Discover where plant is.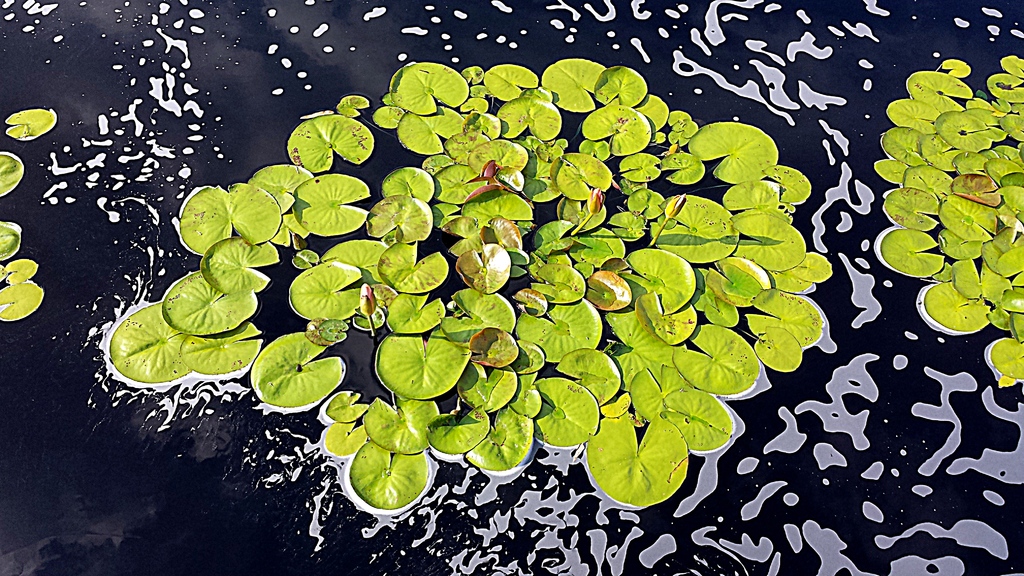
Discovered at (0, 154, 22, 198).
